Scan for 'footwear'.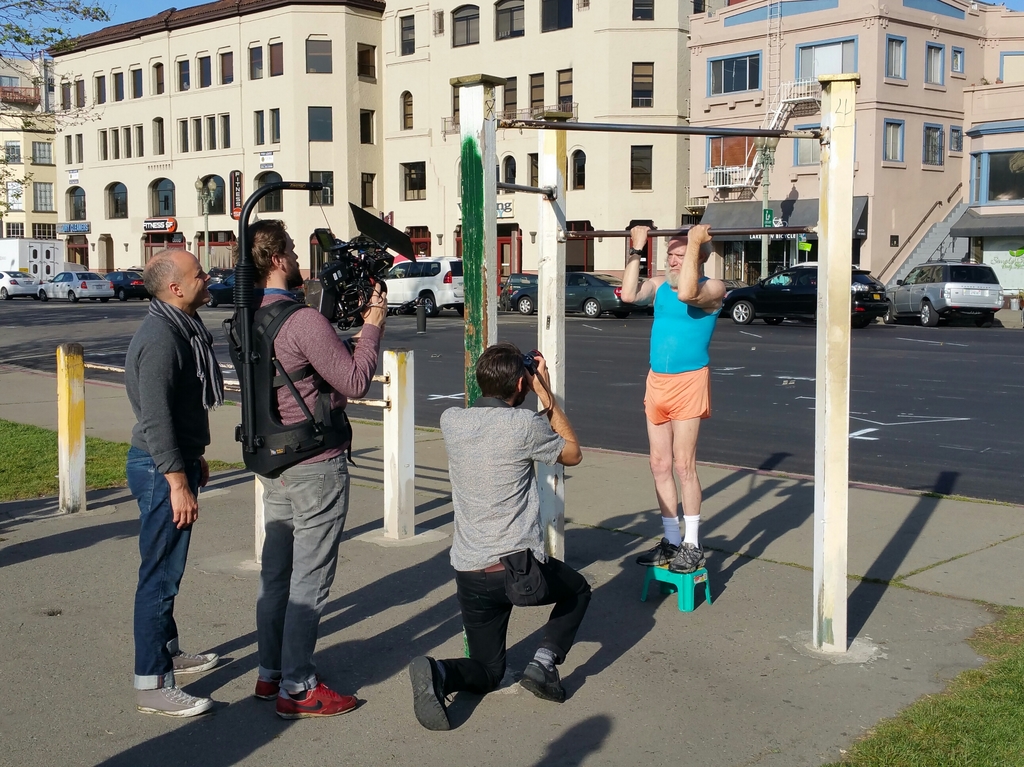
Scan result: (280,683,360,719).
